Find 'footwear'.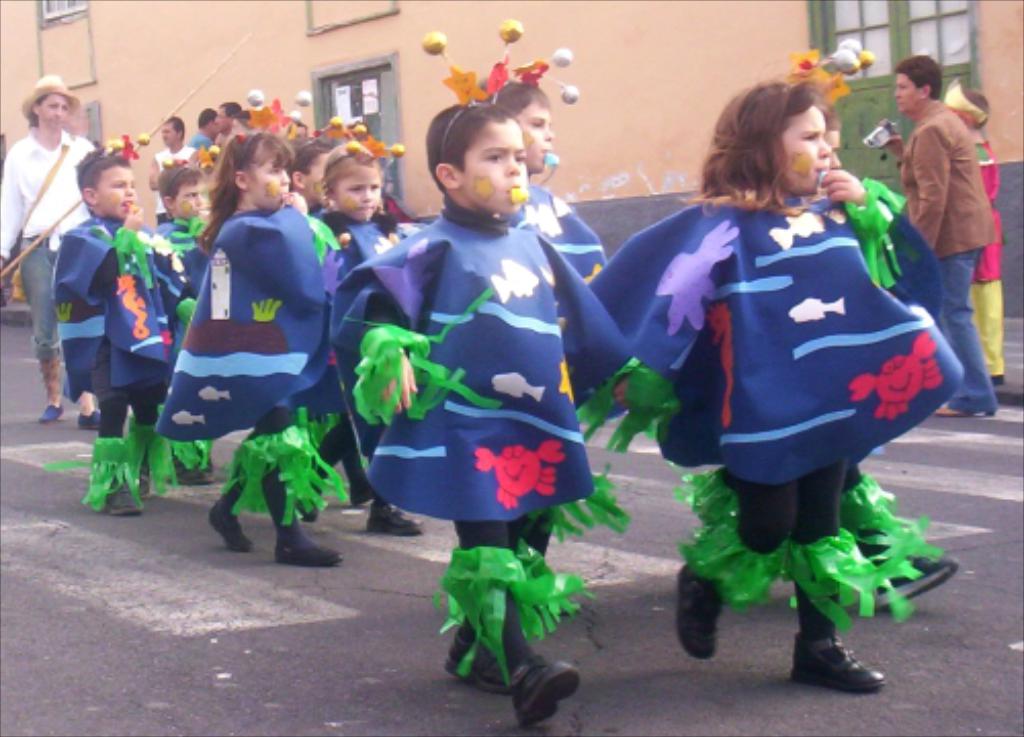
[176,469,217,481].
